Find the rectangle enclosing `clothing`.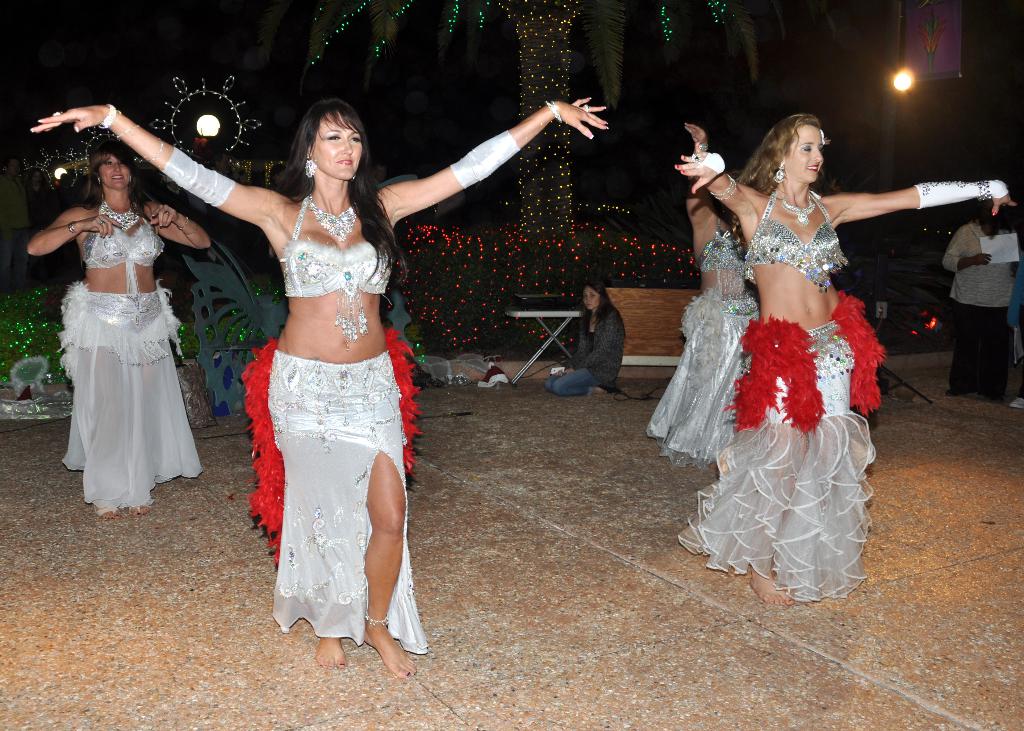
545,294,621,392.
